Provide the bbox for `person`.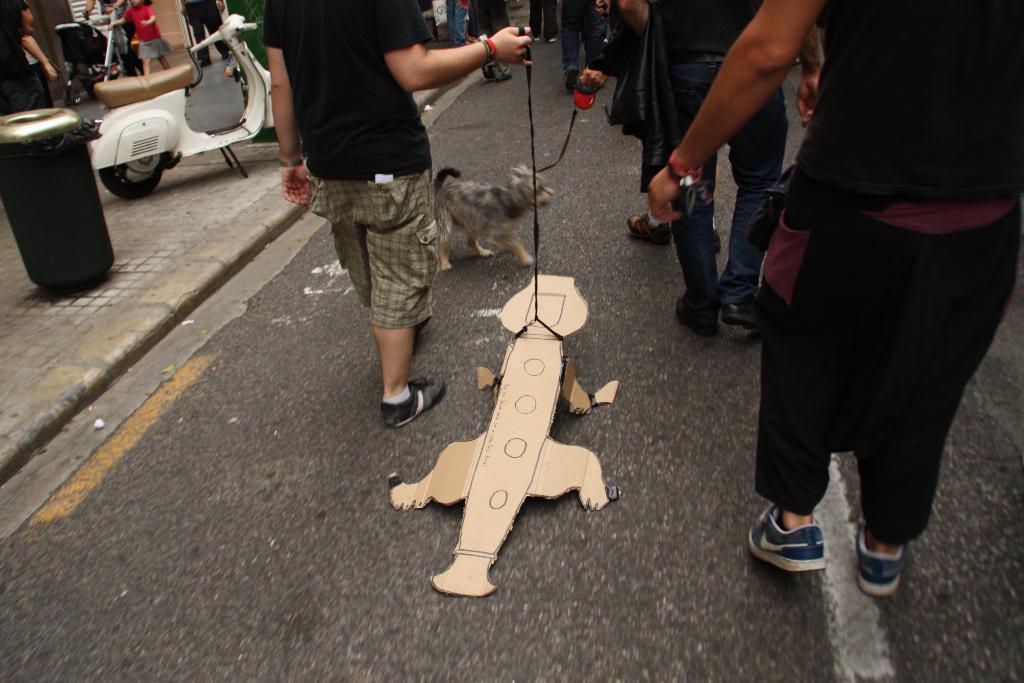
box=[21, 31, 57, 104].
